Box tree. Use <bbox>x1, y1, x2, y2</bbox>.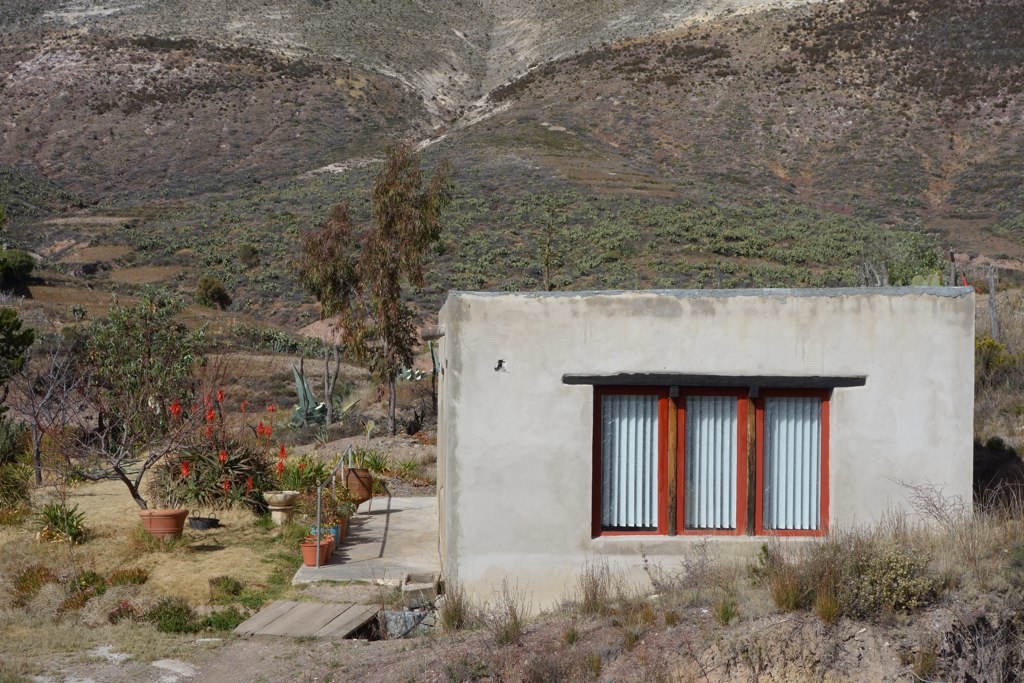
<bbox>0, 308, 32, 388</bbox>.
